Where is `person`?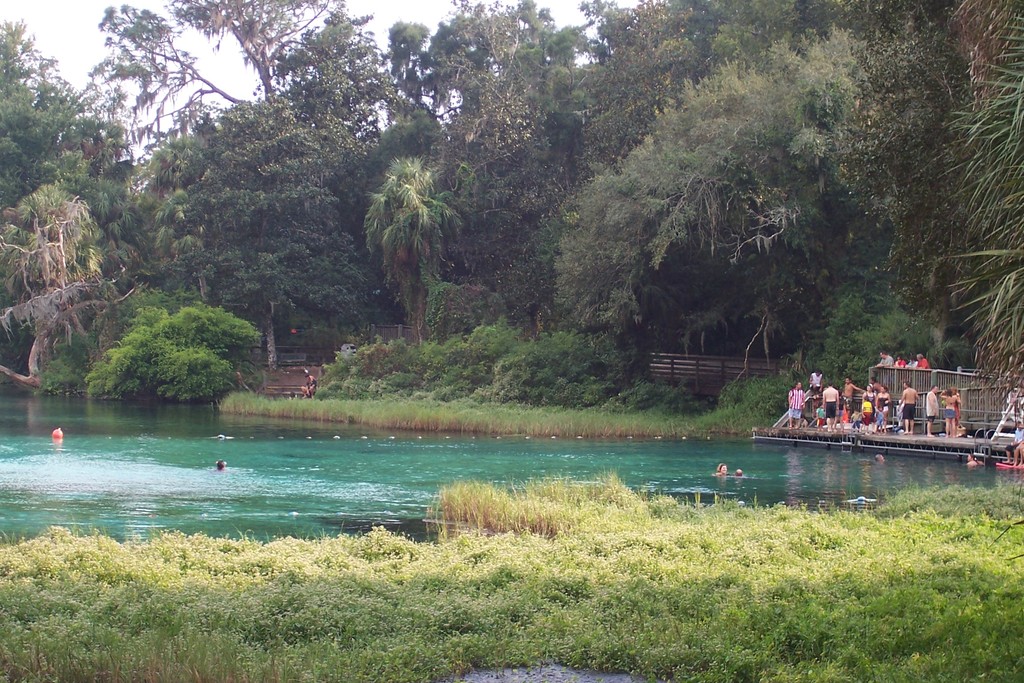
917,352,930,385.
